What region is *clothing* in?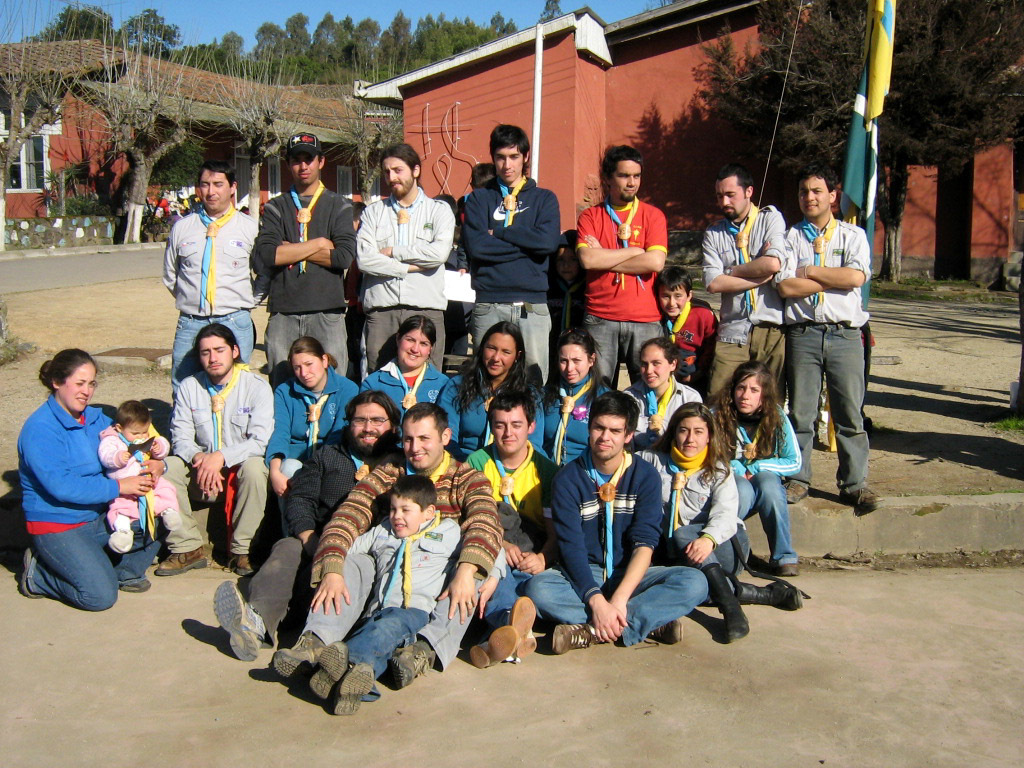
select_region(247, 432, 388, 646).
